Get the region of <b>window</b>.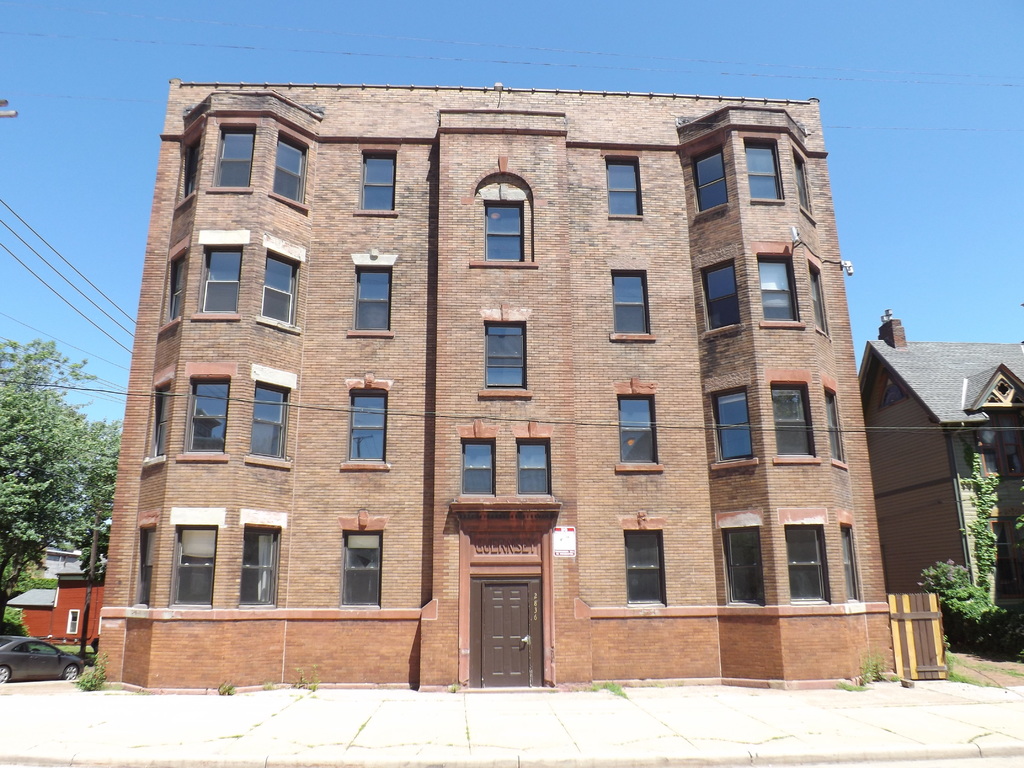
350/264/392/332.
